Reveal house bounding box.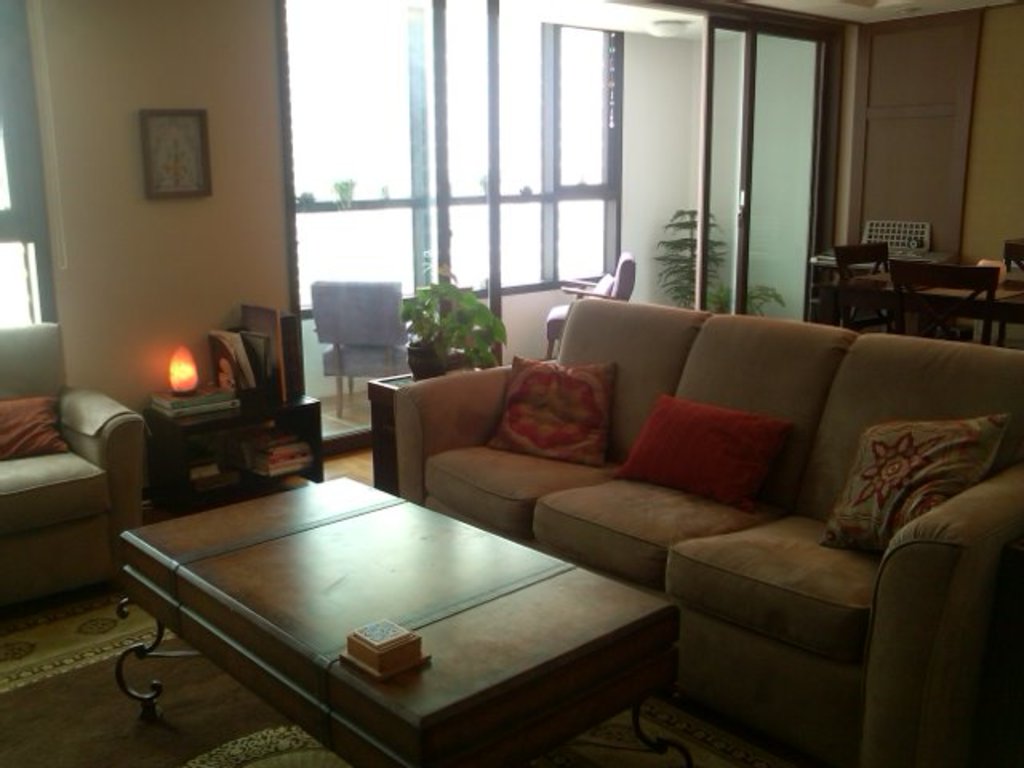
Revealed: <box>0,61,1023,714</box>.
